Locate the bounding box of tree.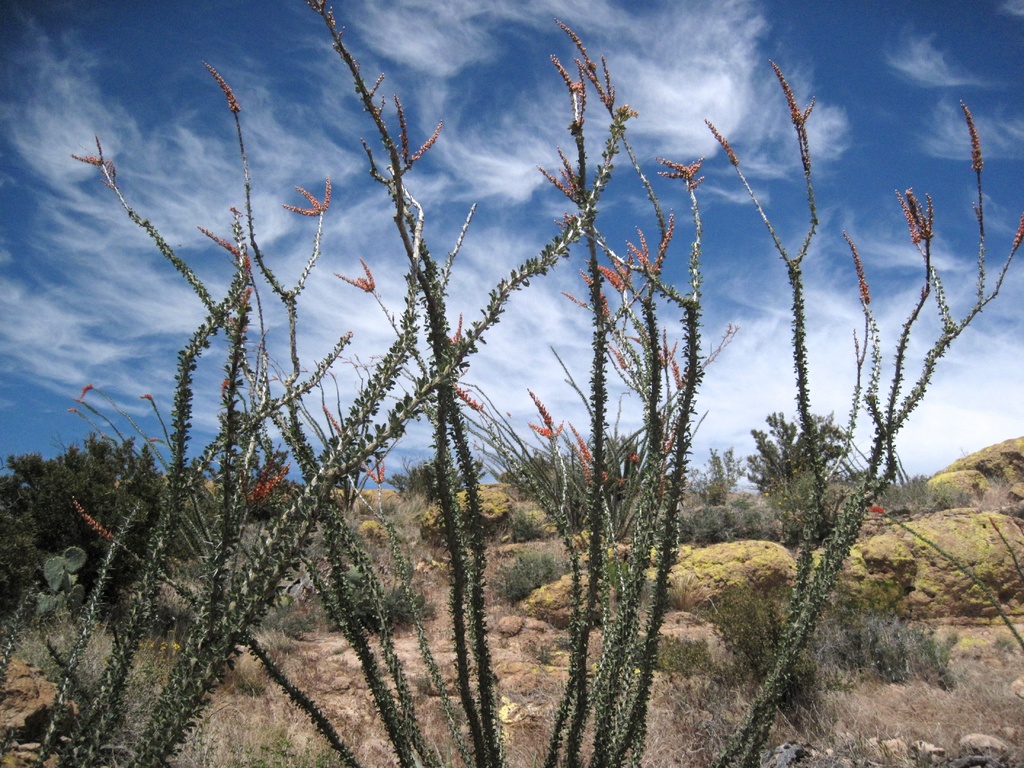
Bounding box: [684,437,743,492].
